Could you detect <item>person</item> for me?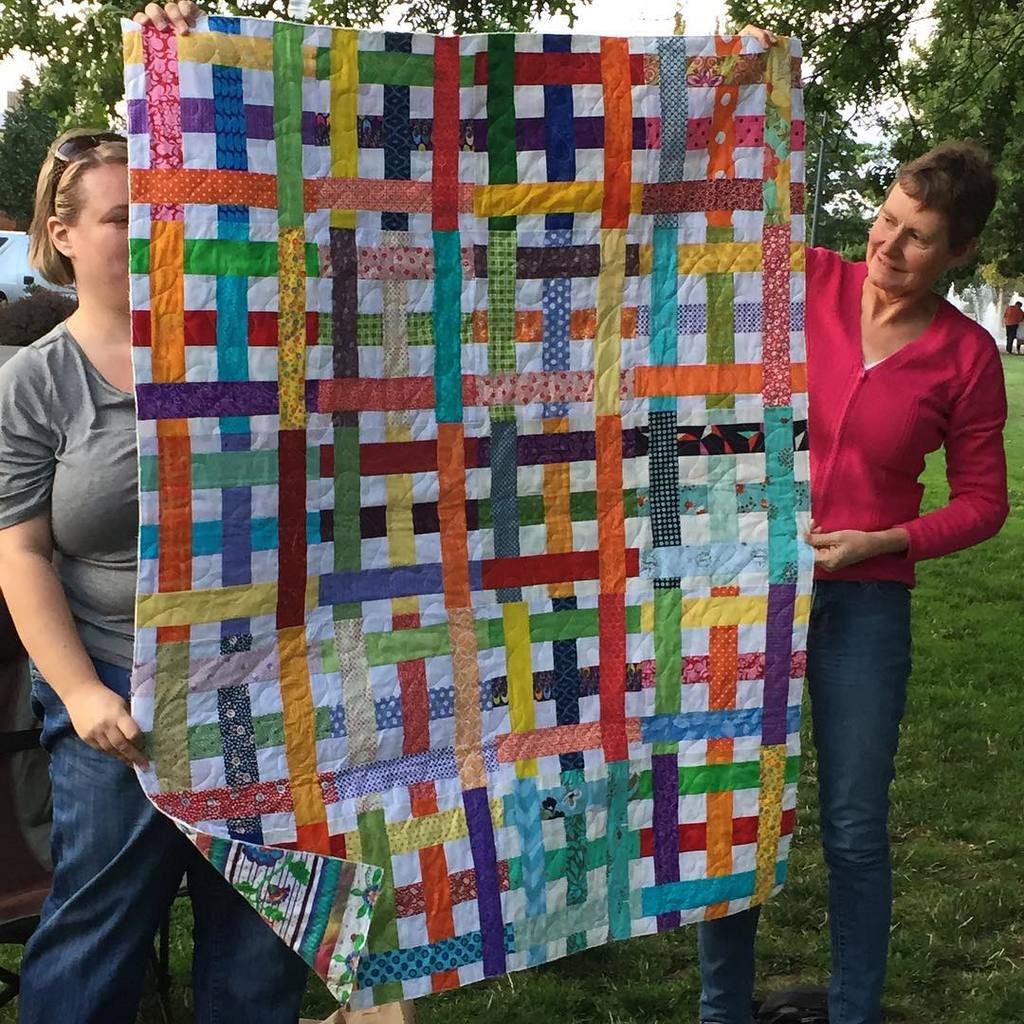
Detection result: <bbox>1002, 298, 1023, 352</bbox>.
